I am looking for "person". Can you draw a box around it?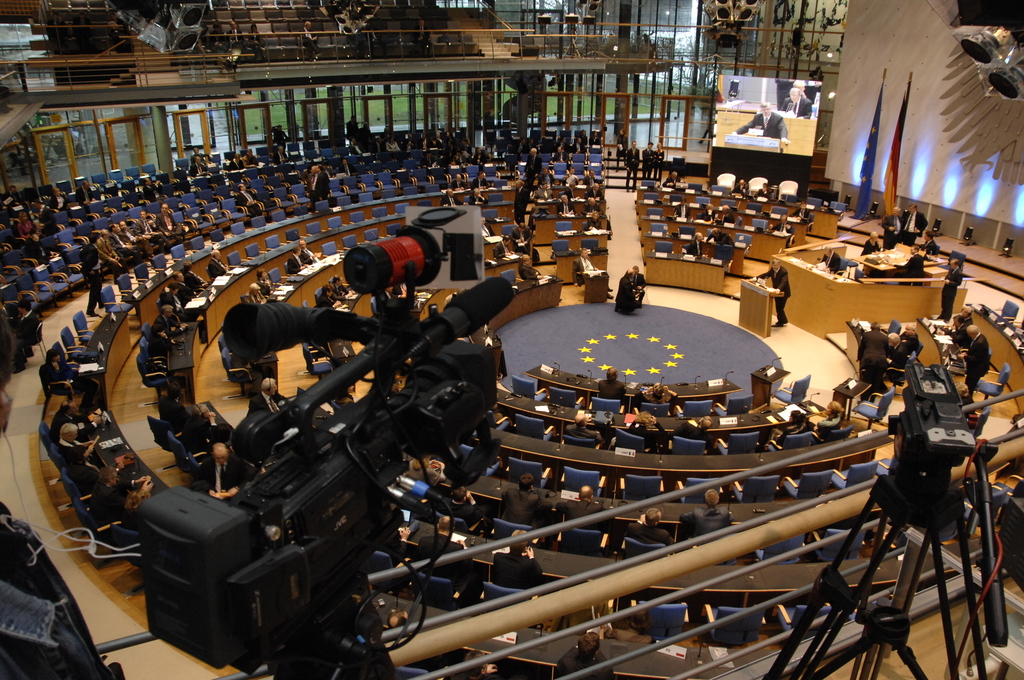
Sure, the bounding box is box=[633, 384, 679, 407].
